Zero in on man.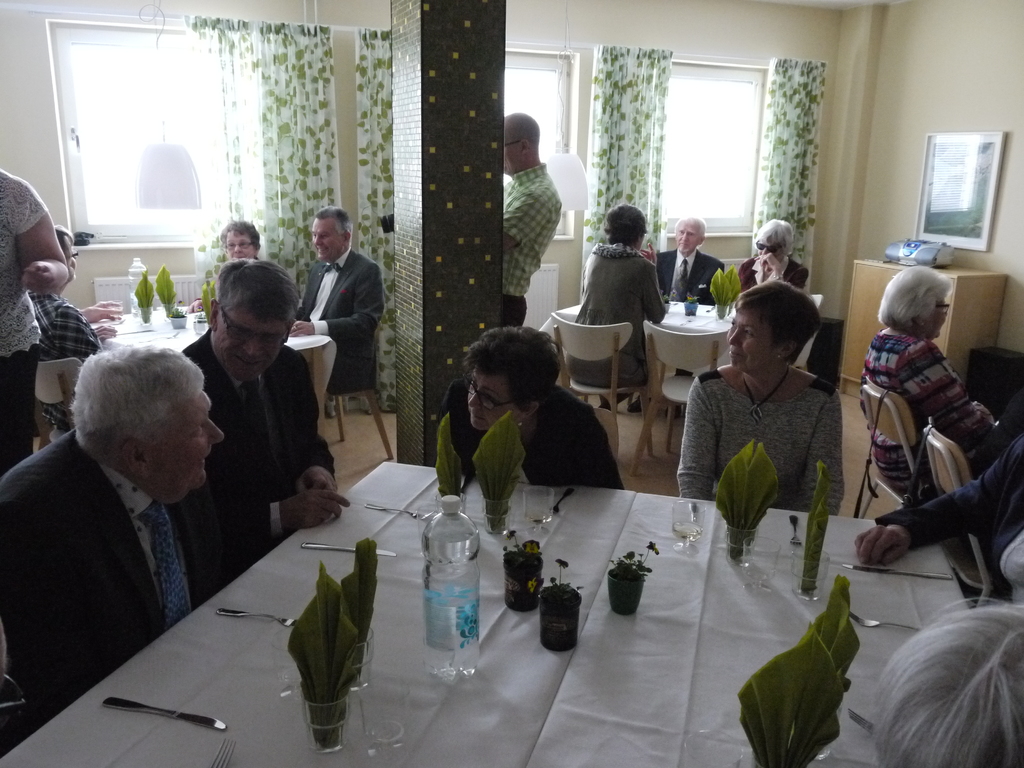
Zeroed in: 653/212/726/305.
